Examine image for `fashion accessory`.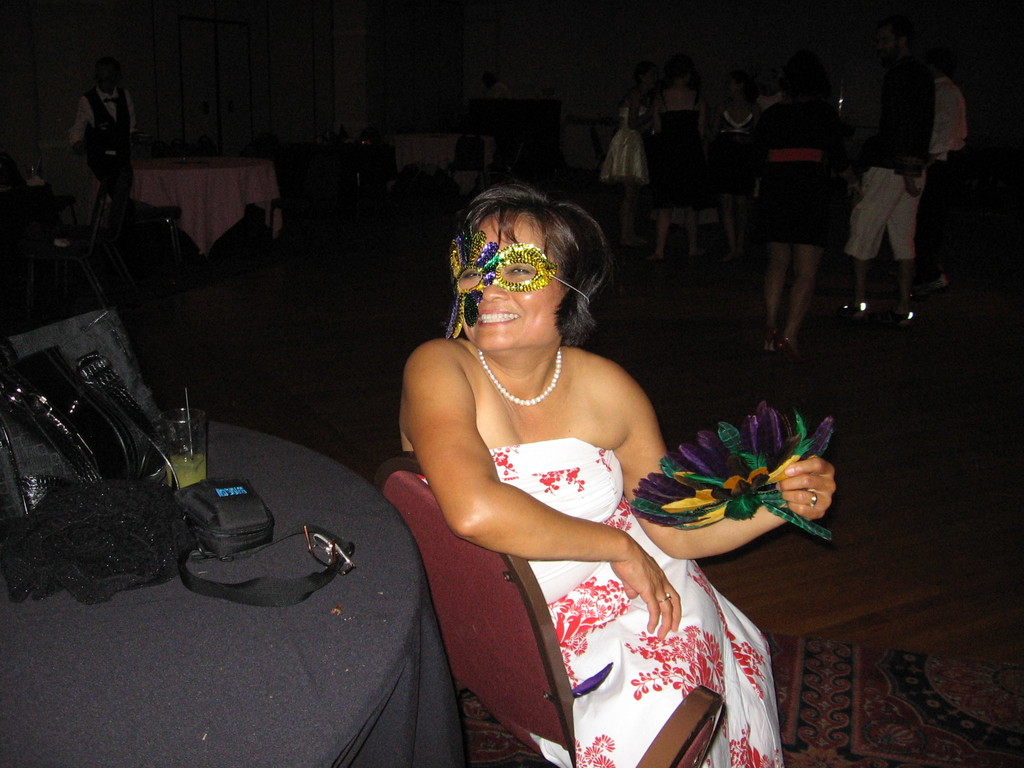
Examination result: detection(809, 490, 820, 507).
